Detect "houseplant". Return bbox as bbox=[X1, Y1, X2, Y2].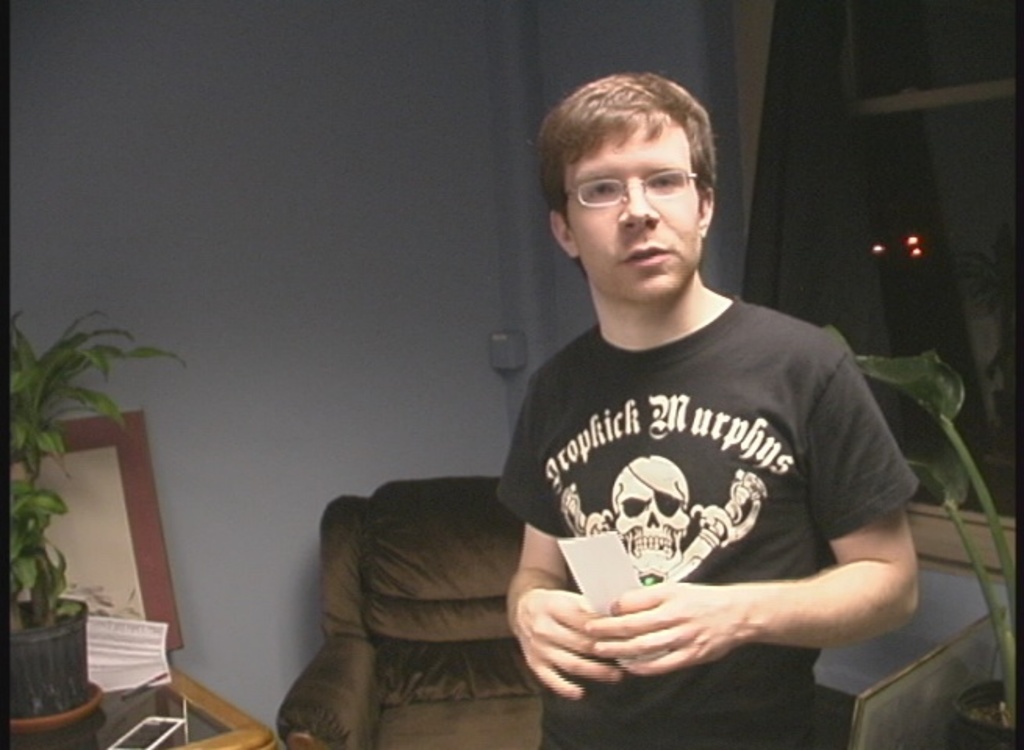
bbox=[3, 275, 177, 712].
